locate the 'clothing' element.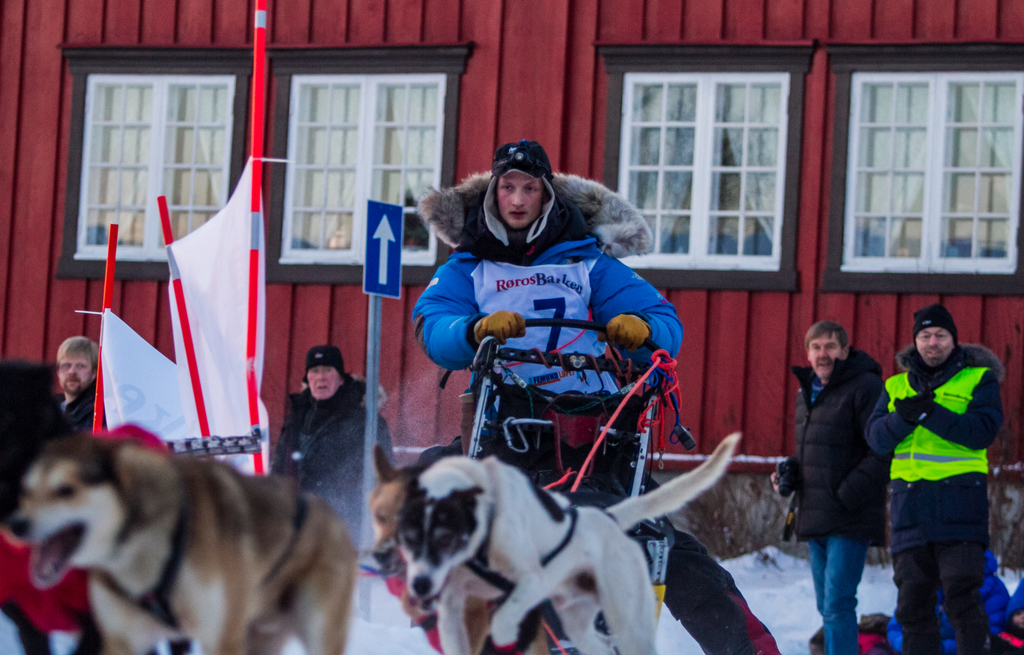
Element bbox: <box>792,348,890,538</box>.
